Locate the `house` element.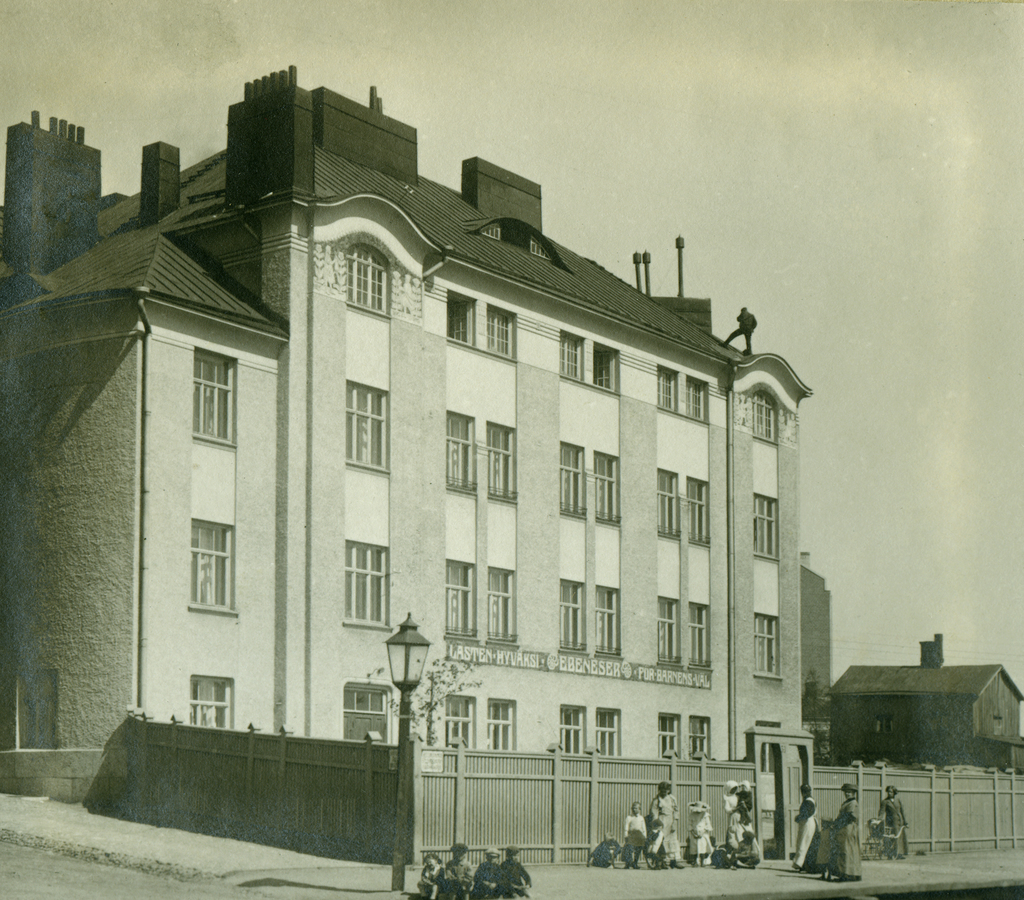
Element bbox: region(829, 640, 1023, 769).
